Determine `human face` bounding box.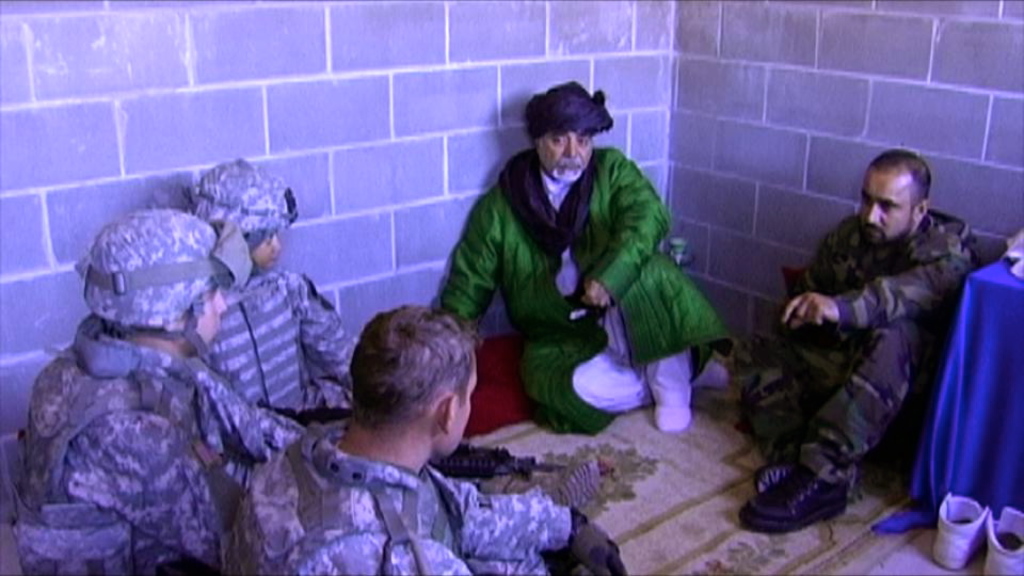
Determined: 257/235/281/263.
